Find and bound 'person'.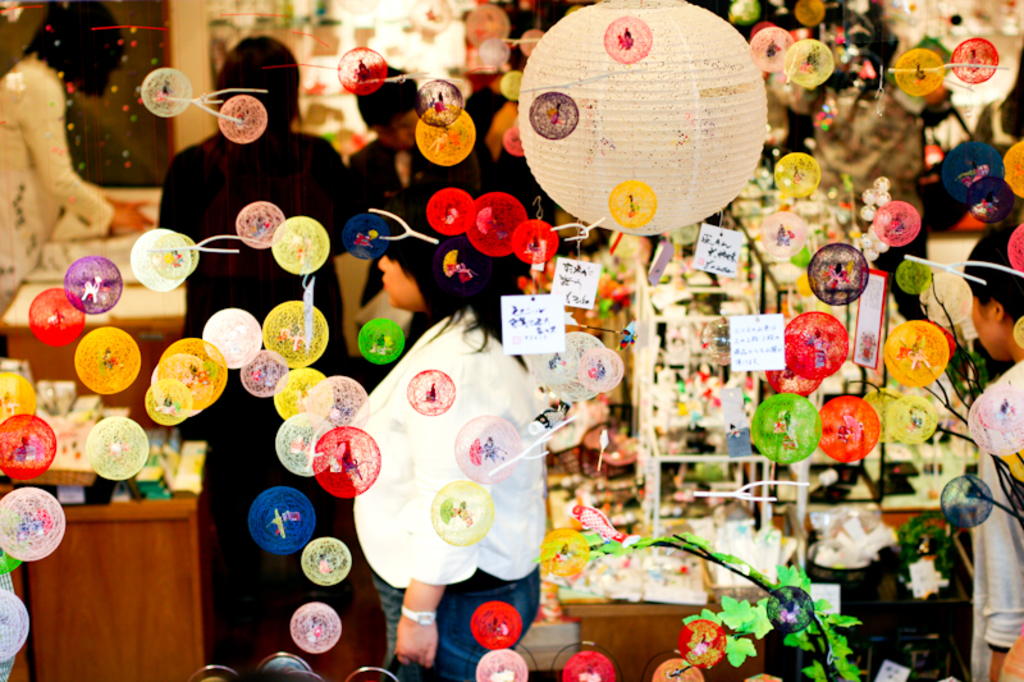
Bound: box=[968, 220, 1023, 679].
